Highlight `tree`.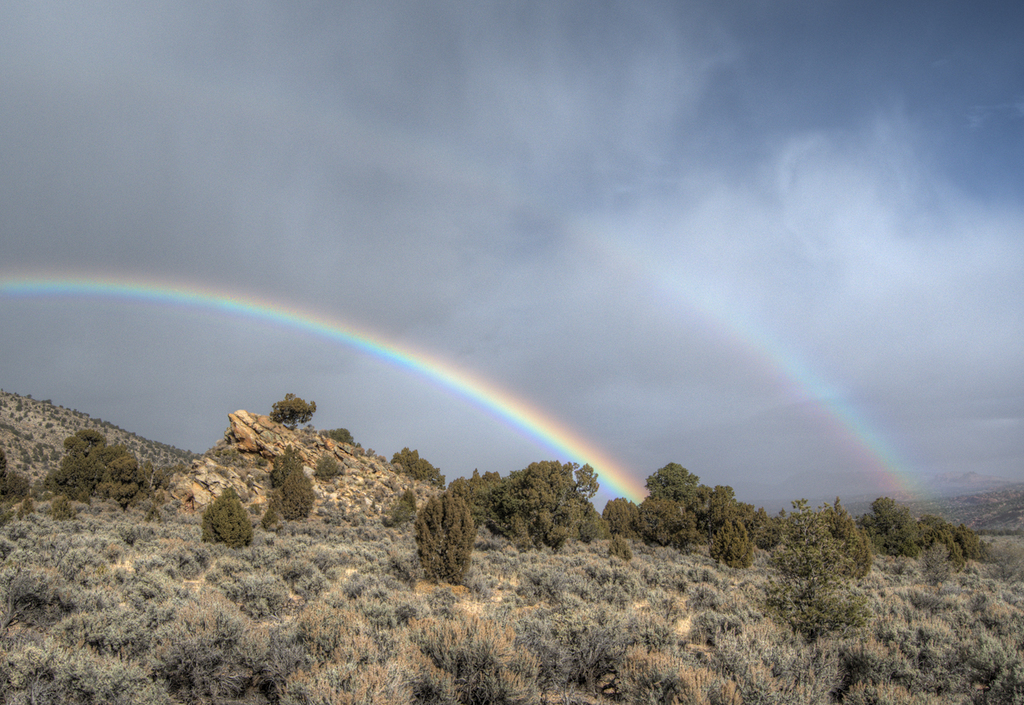
Highlighted region: 264, 443, 322, 531.
